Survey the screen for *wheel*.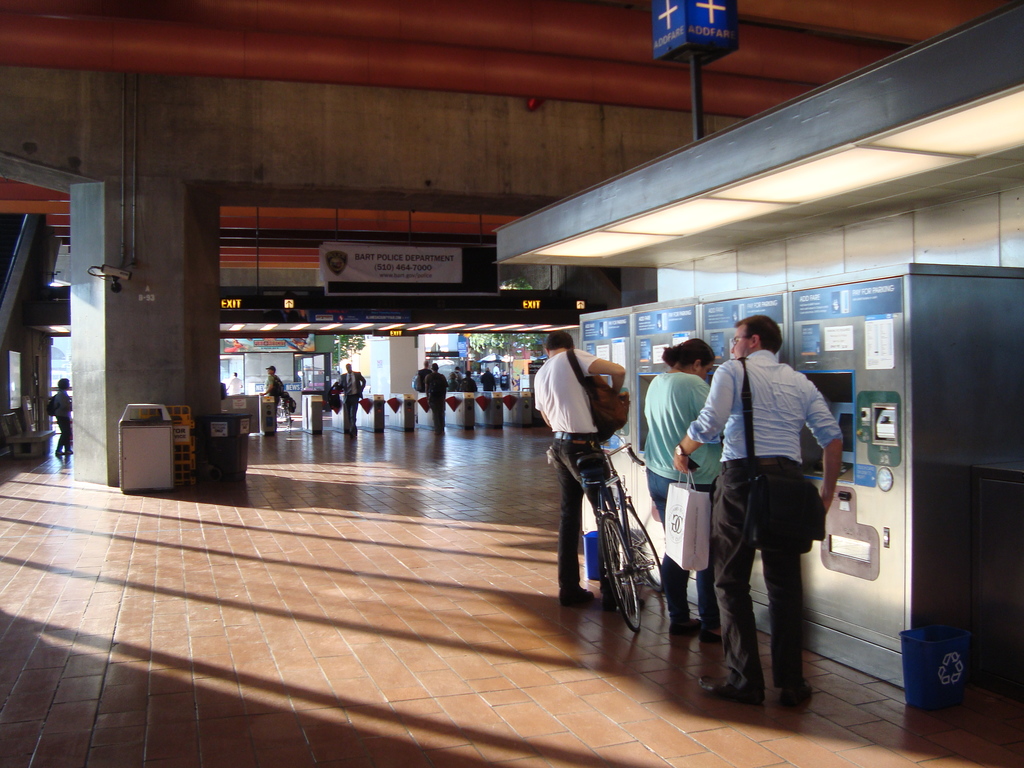
Survey found: l=271, t=404, r=289, b=423.
